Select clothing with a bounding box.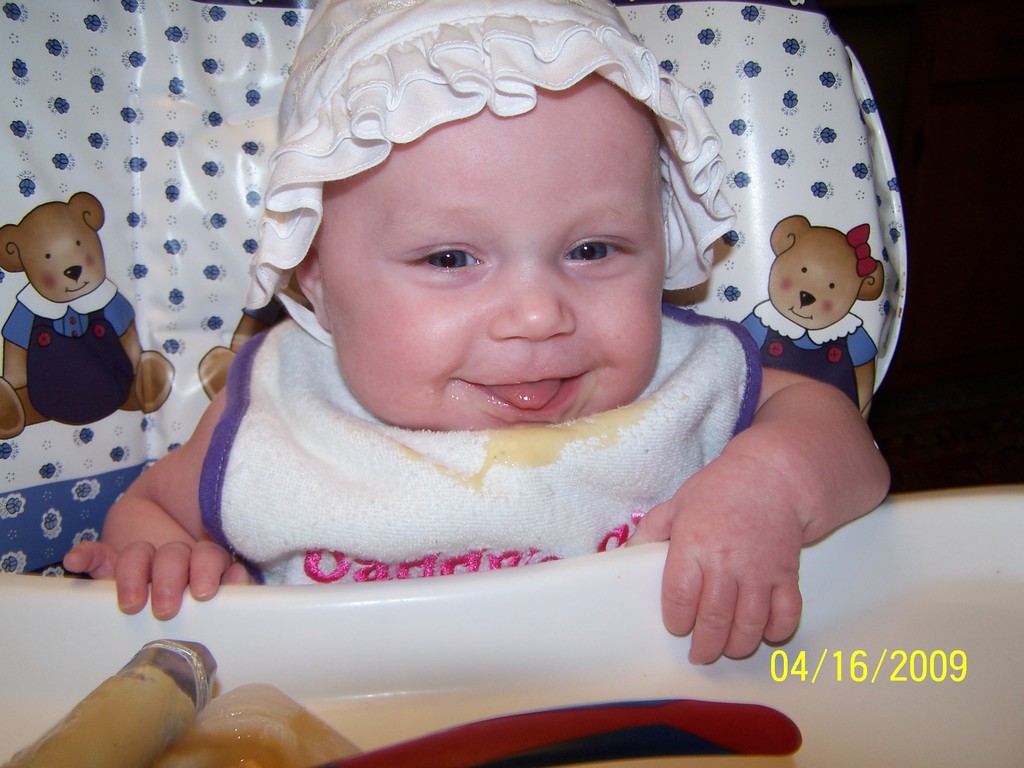
(0,275,136,428).
